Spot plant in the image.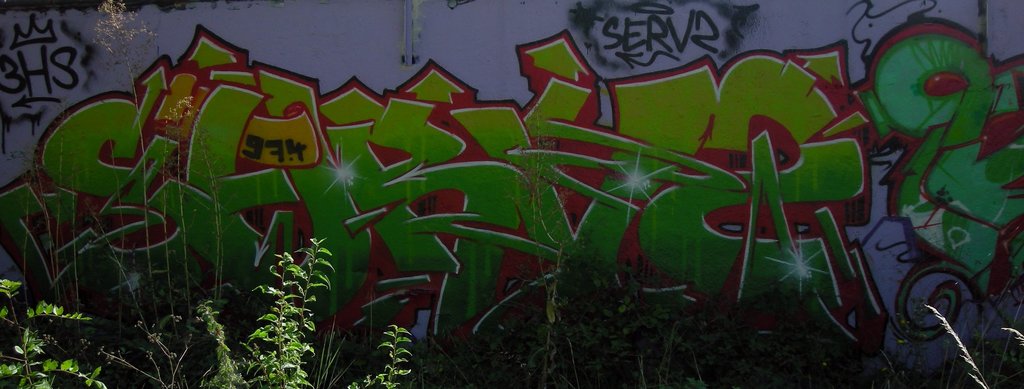
plant found at <region>465, 238, 717, 388</region>.
